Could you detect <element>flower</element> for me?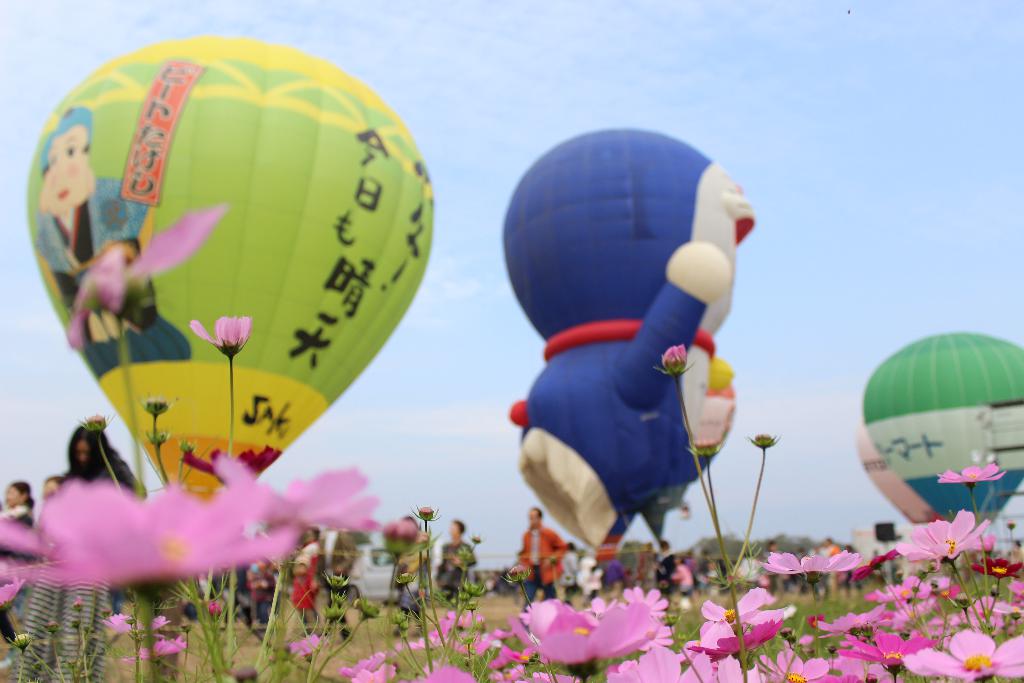
Detection result: 99/611/169/633.
